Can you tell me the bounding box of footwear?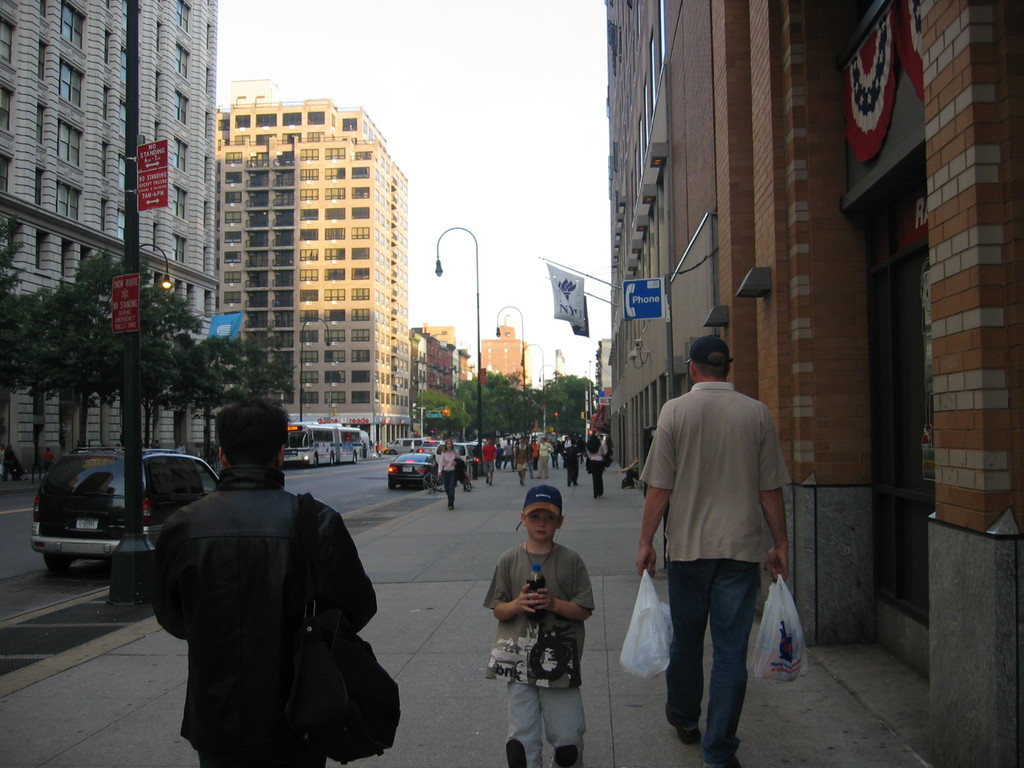
rect(675, 728, 703, 745).
